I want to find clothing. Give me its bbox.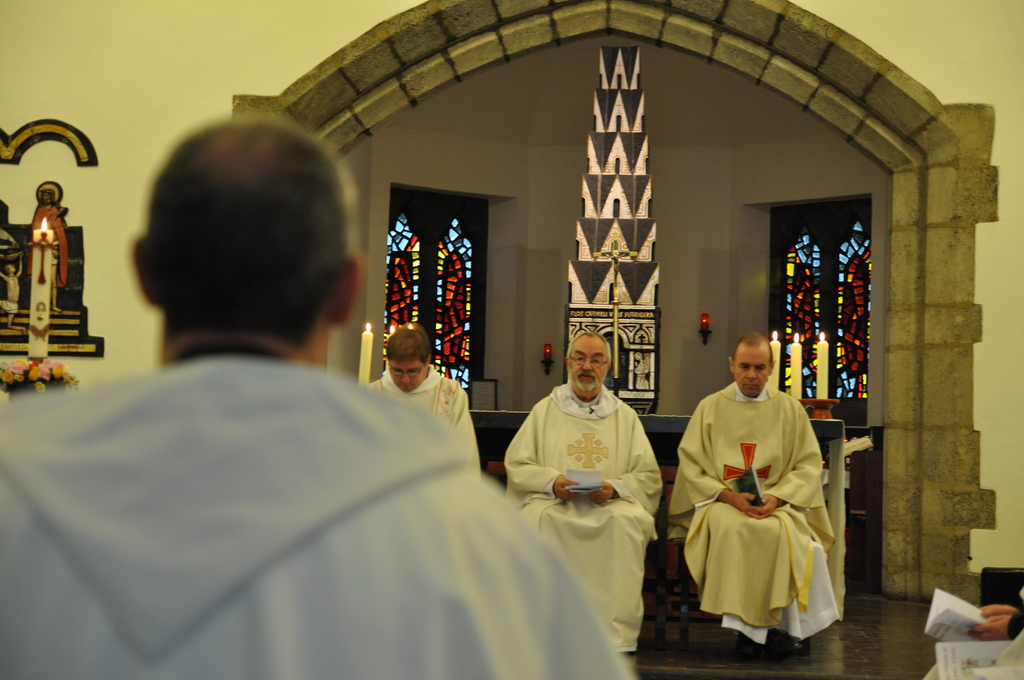
506:387:661:651.
